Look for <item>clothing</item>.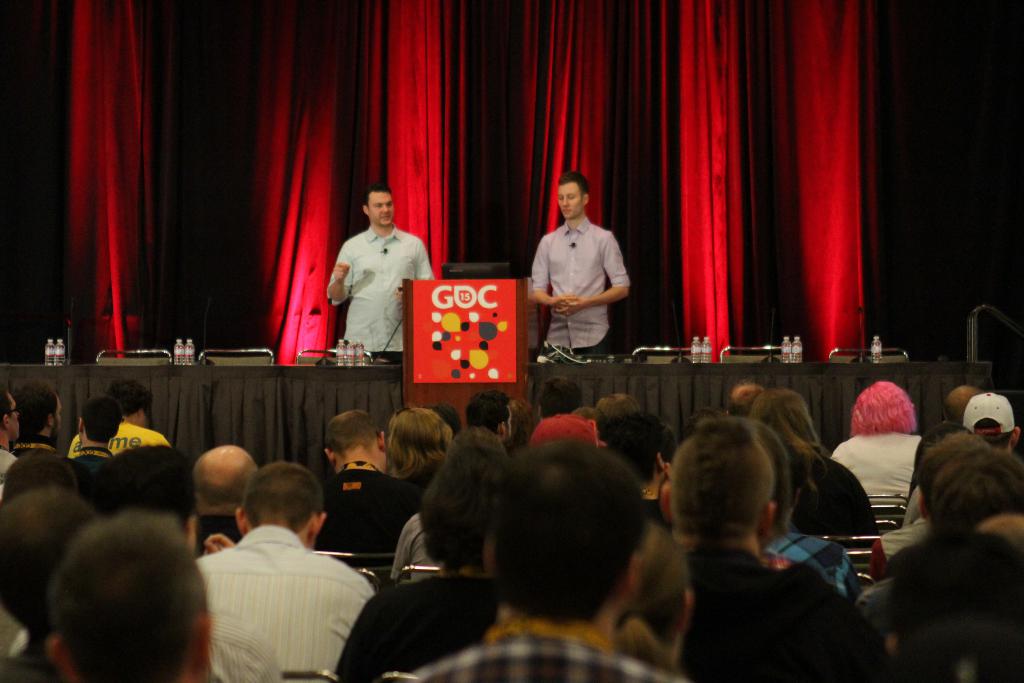
Found: 382, 616, 667, 682.
